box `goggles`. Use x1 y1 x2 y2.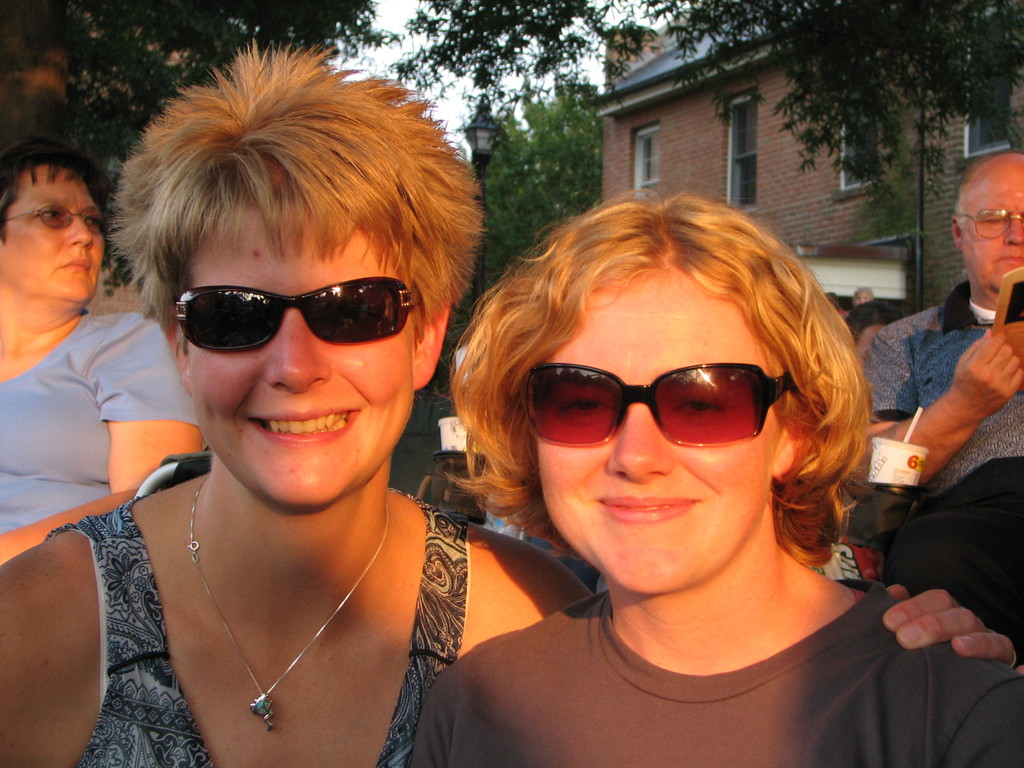
513 355 808 460.
